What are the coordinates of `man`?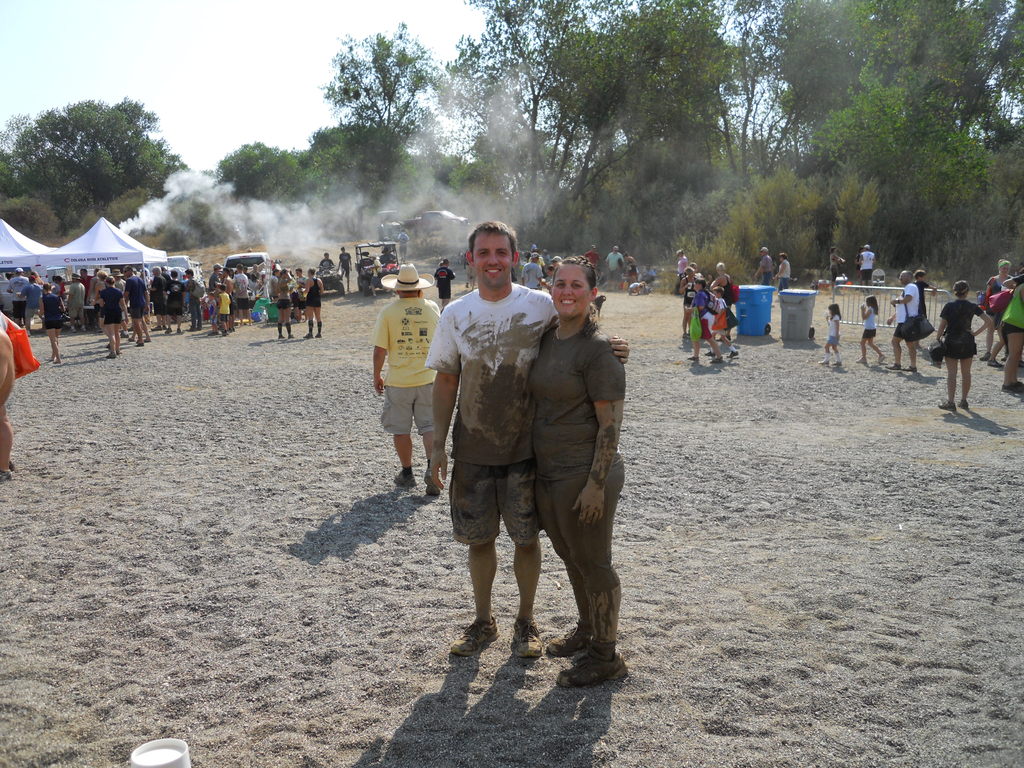
[x1=607, y1=241, x2=629, y2=291].
